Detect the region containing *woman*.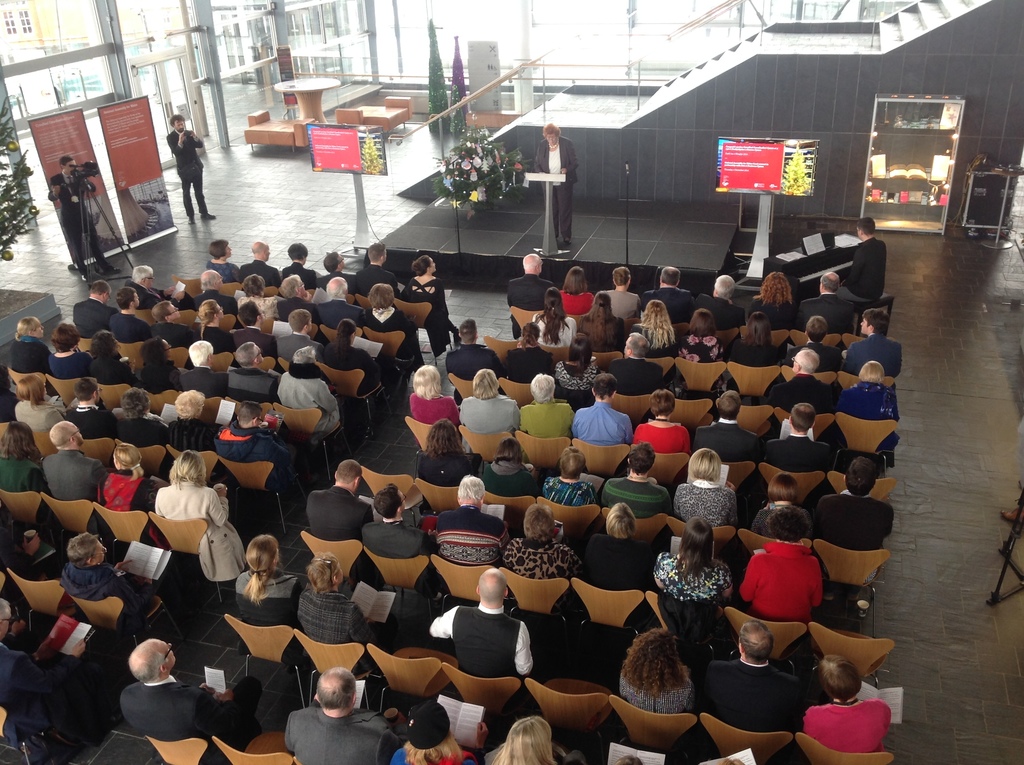
bbox=(497, 504, 581, 588).
